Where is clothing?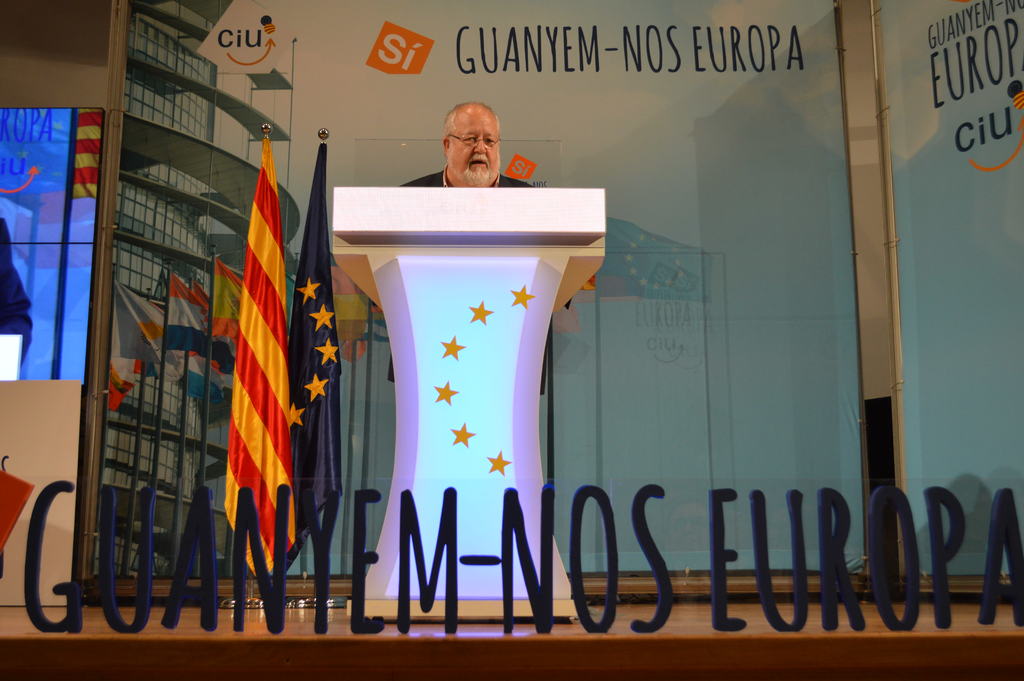
<box>0,209,35,351</box>.
